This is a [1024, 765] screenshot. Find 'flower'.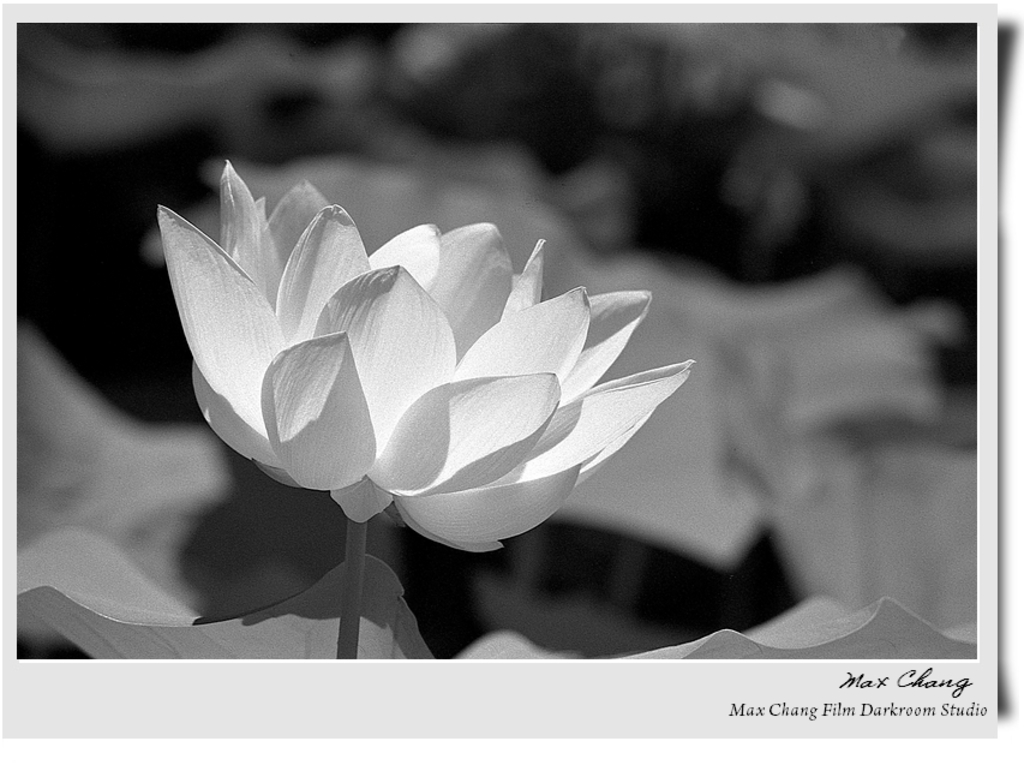
Bounding box: 185, 160, 748, 590.
